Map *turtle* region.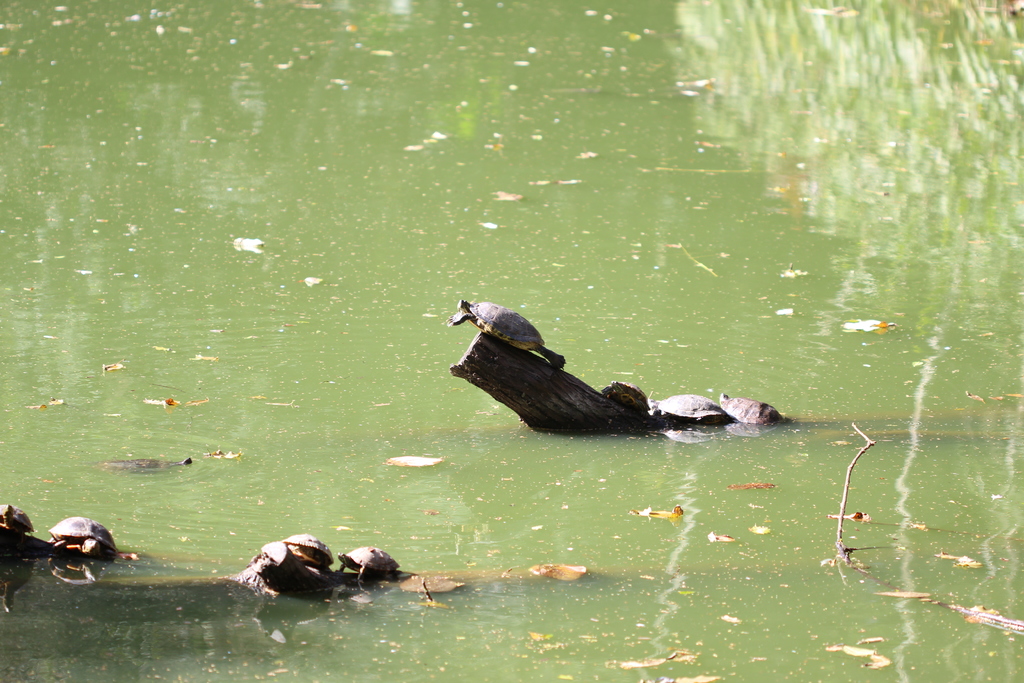
Mapped to 45, 515, 121, 557.
